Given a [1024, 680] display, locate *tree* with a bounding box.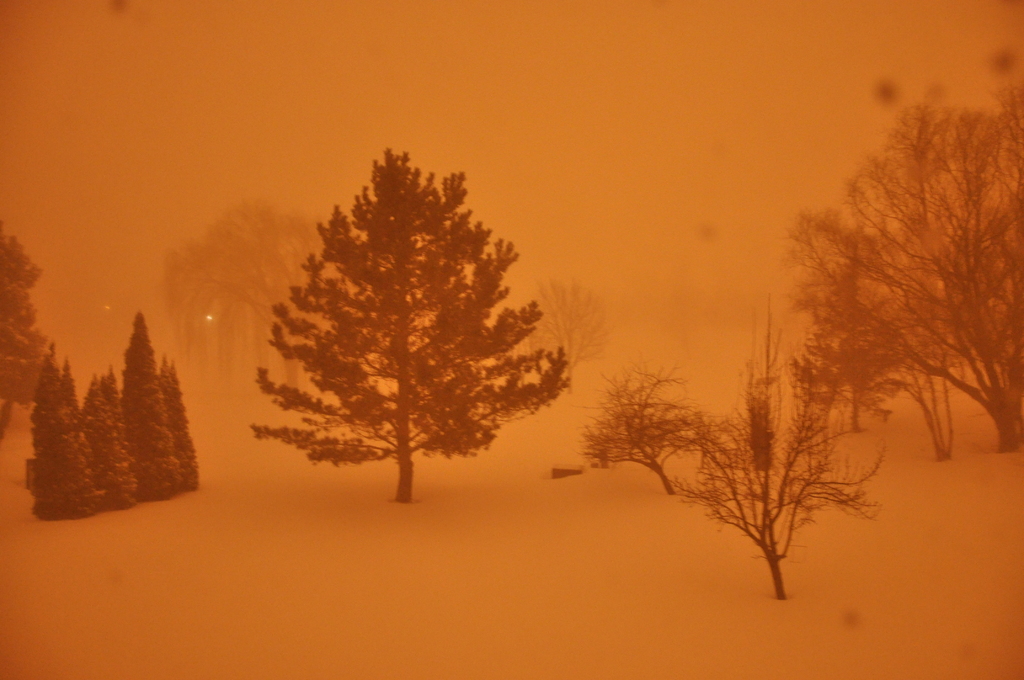
Located: Rect(0, 236, 51, 422).
